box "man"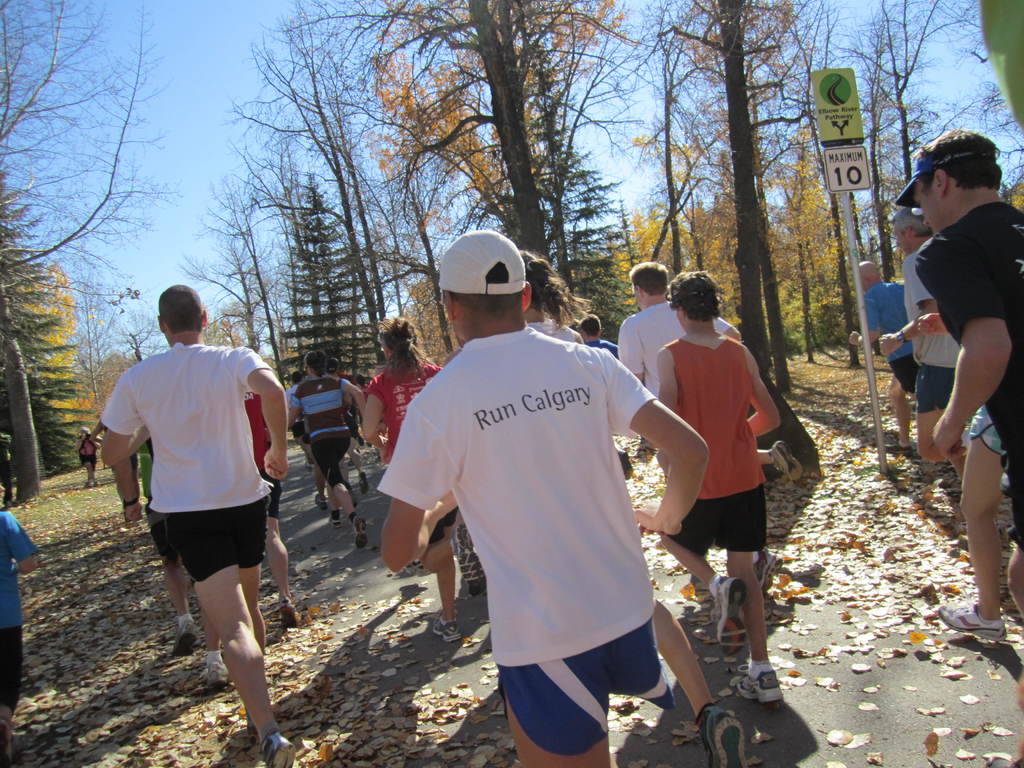
rect(847, 260, 918, 456)
